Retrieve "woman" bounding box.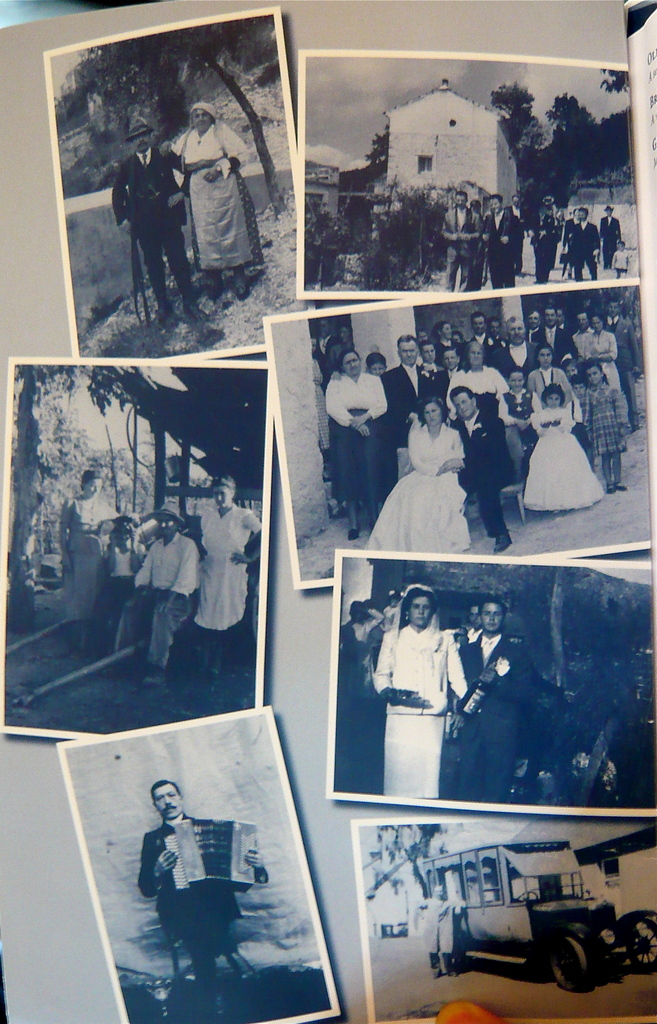
Bounding box: rect(396, 405, 475, 584).
